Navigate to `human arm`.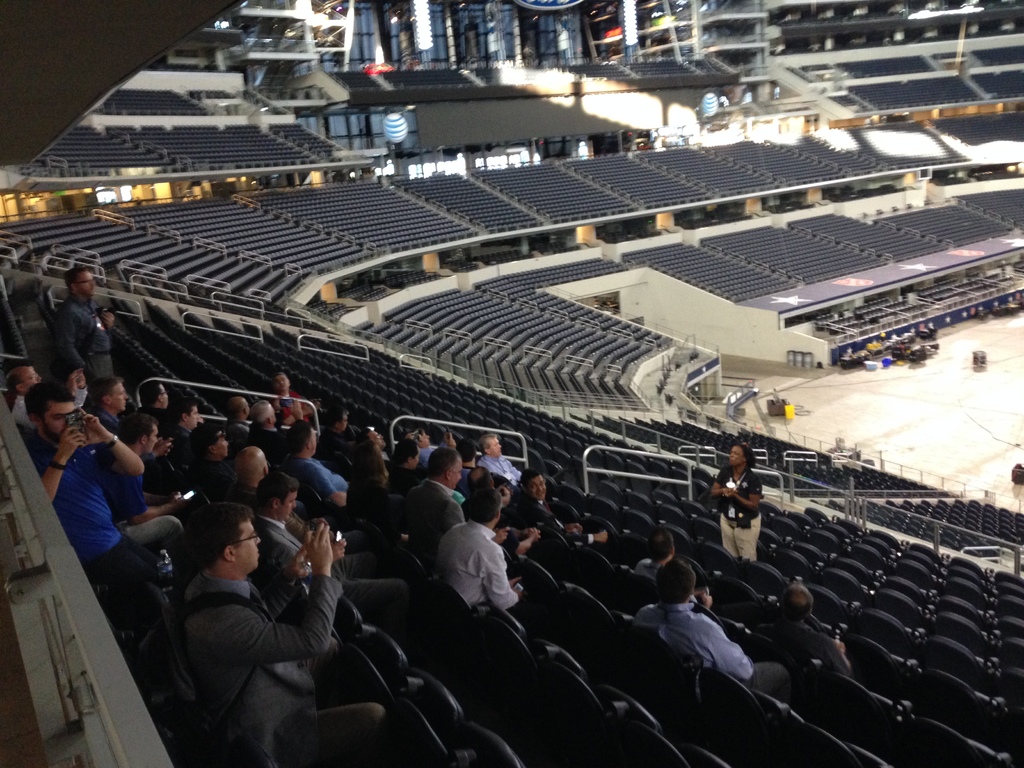
Navigation target: (x1=476, y1=538, x2=527, y2=611).
